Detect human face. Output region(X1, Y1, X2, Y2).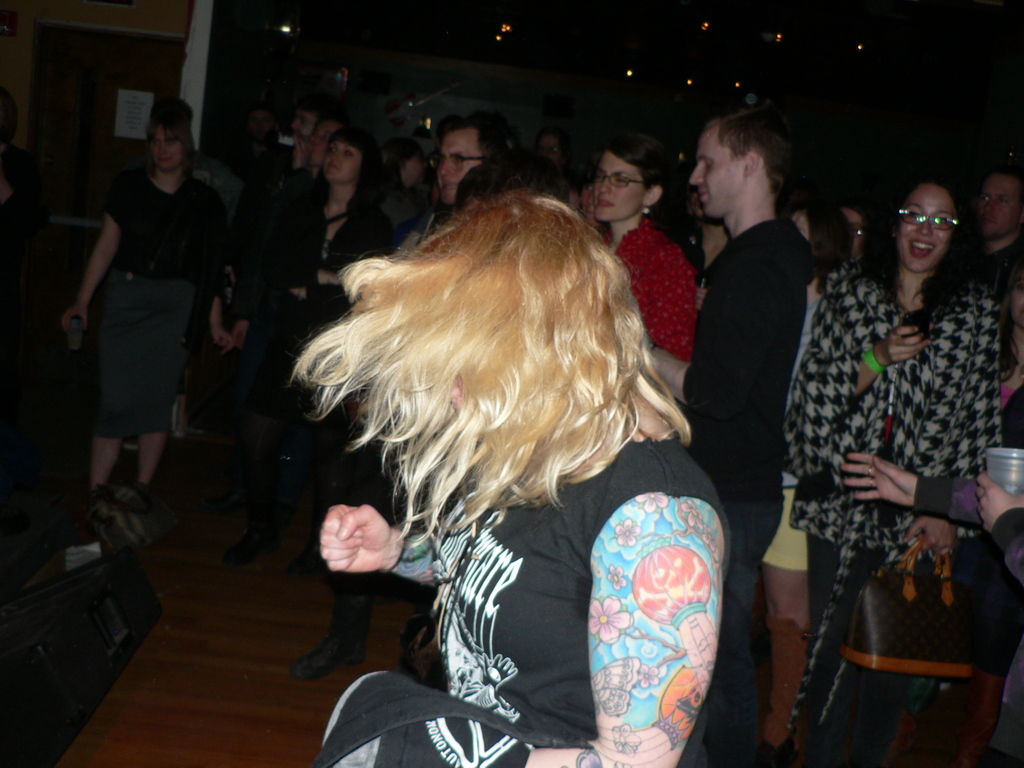
region(842, 212, 862, 259).
